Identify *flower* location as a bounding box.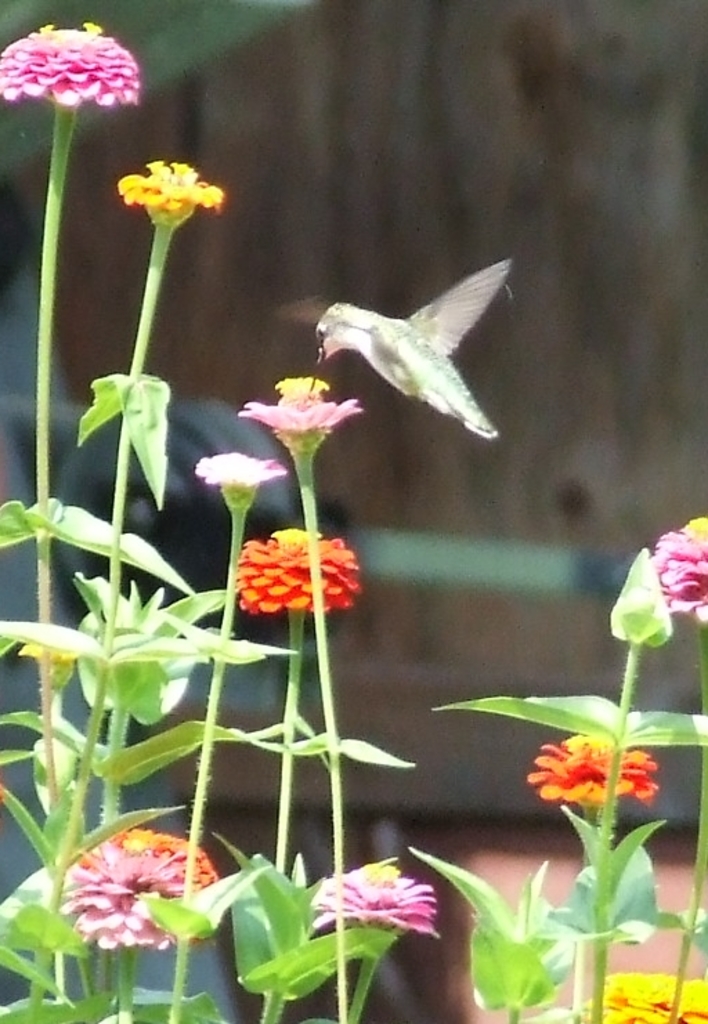
x1=528, y1=734, x2=664, y2=807.
